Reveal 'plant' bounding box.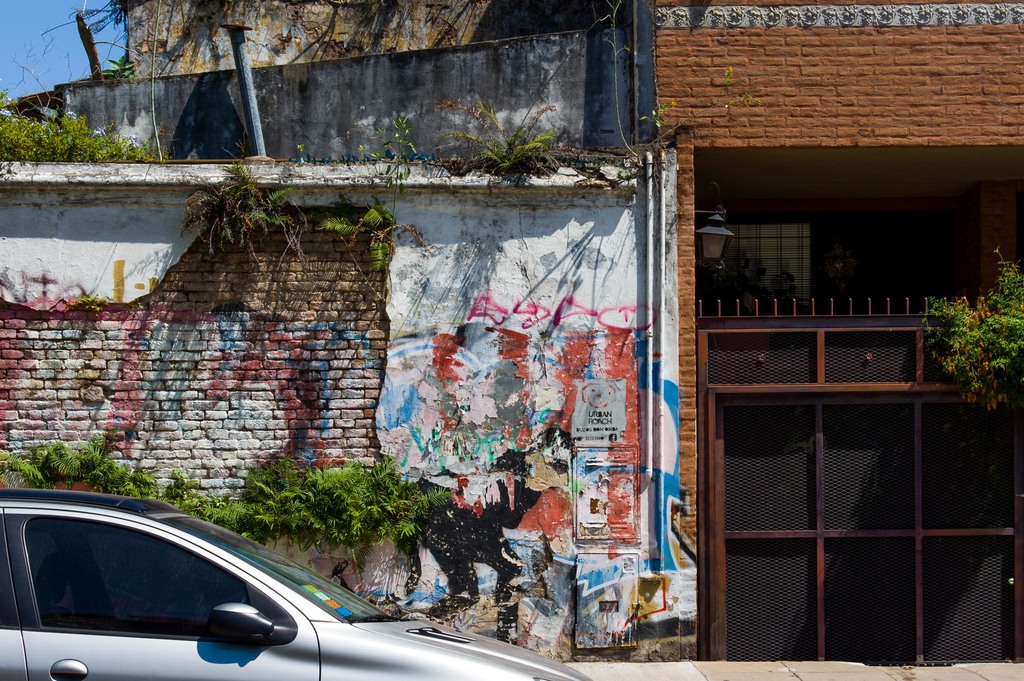
Revealed: <bbox>429, 88, 563, 181</bbox>.
